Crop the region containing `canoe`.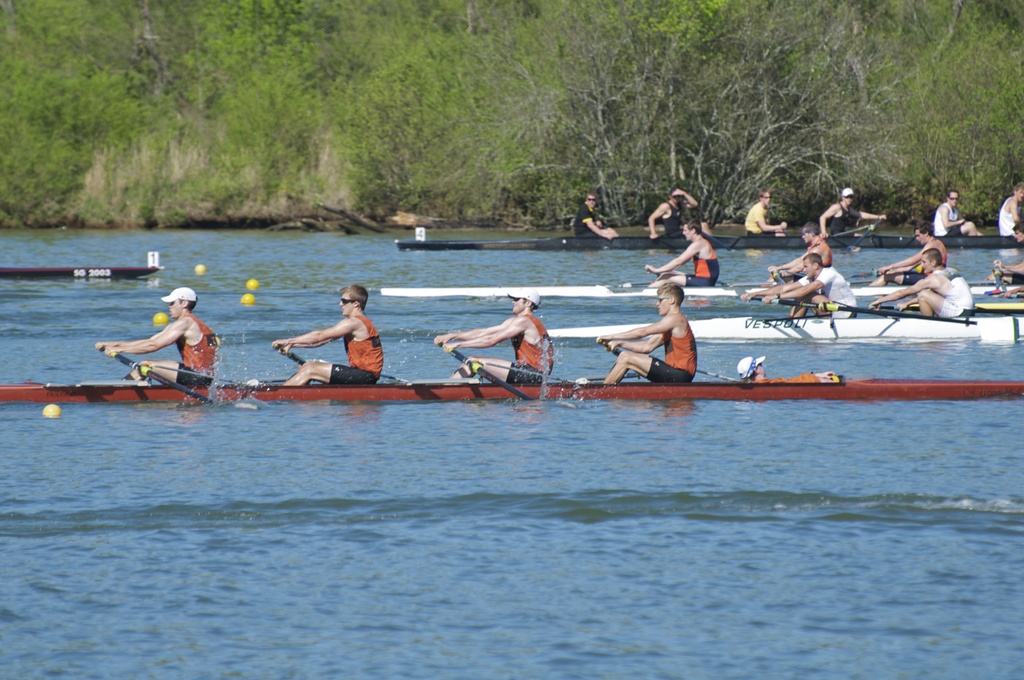
Crop region: [1, 379, 1023, 404].
